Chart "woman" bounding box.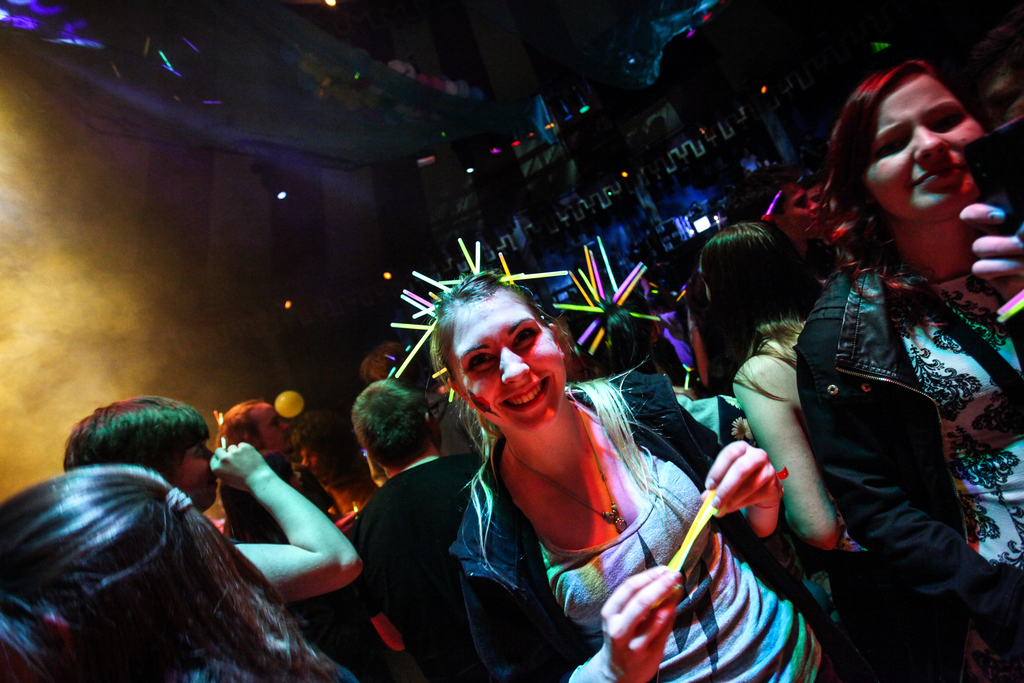
Charted: 797,59,1023,682.
